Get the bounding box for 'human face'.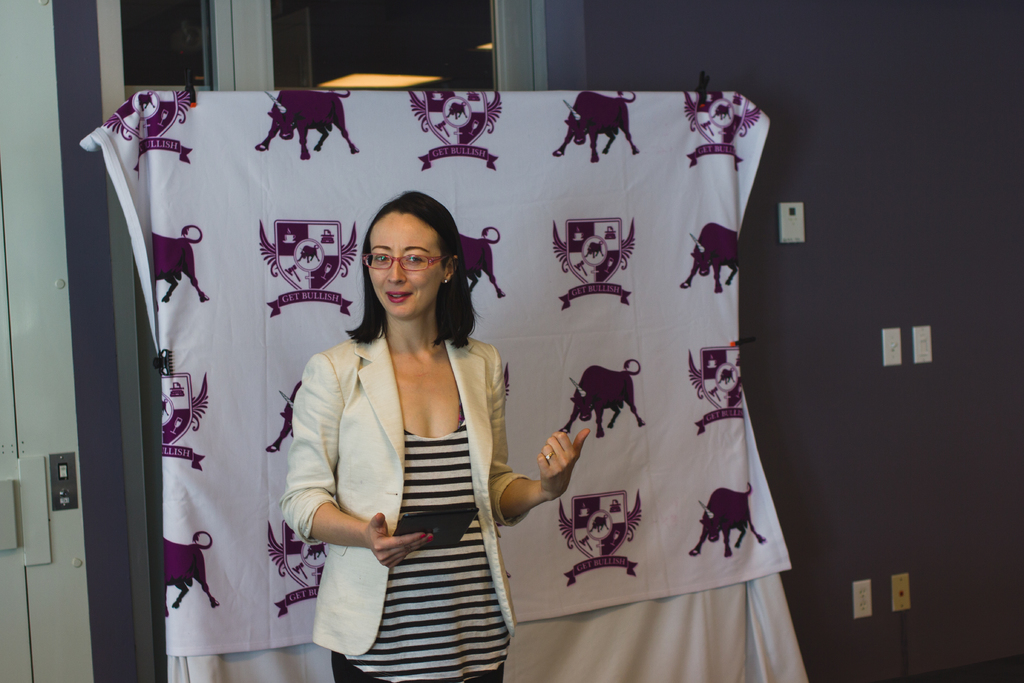
left=371, top=213, right=442, bottom=318.
